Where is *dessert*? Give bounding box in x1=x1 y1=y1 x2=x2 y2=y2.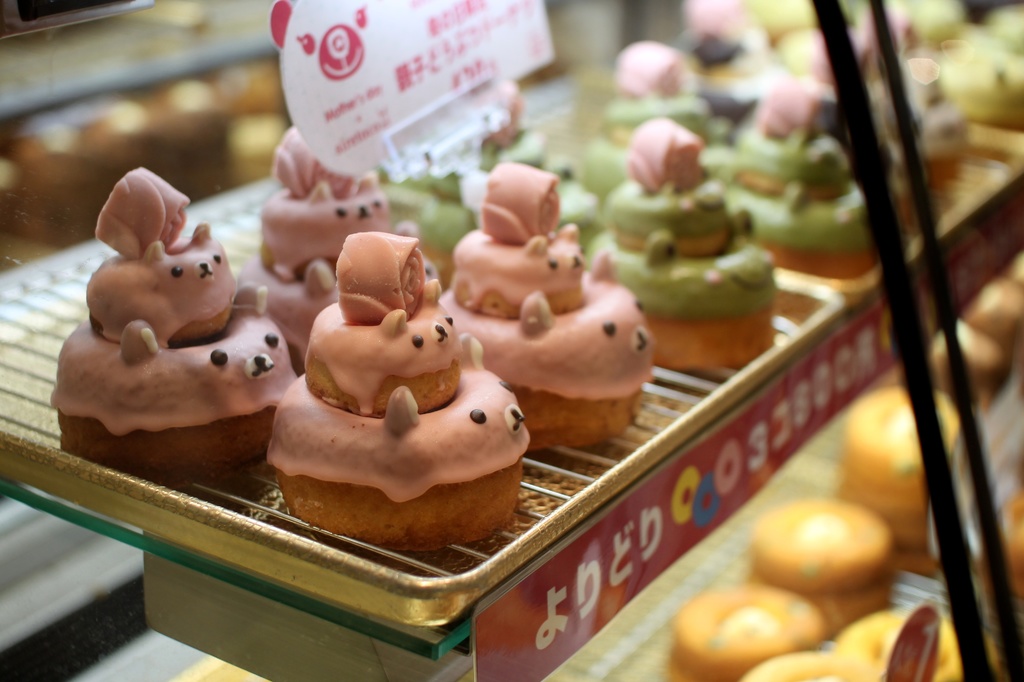
x1=402 y1=157 x2=473 y2=264.
